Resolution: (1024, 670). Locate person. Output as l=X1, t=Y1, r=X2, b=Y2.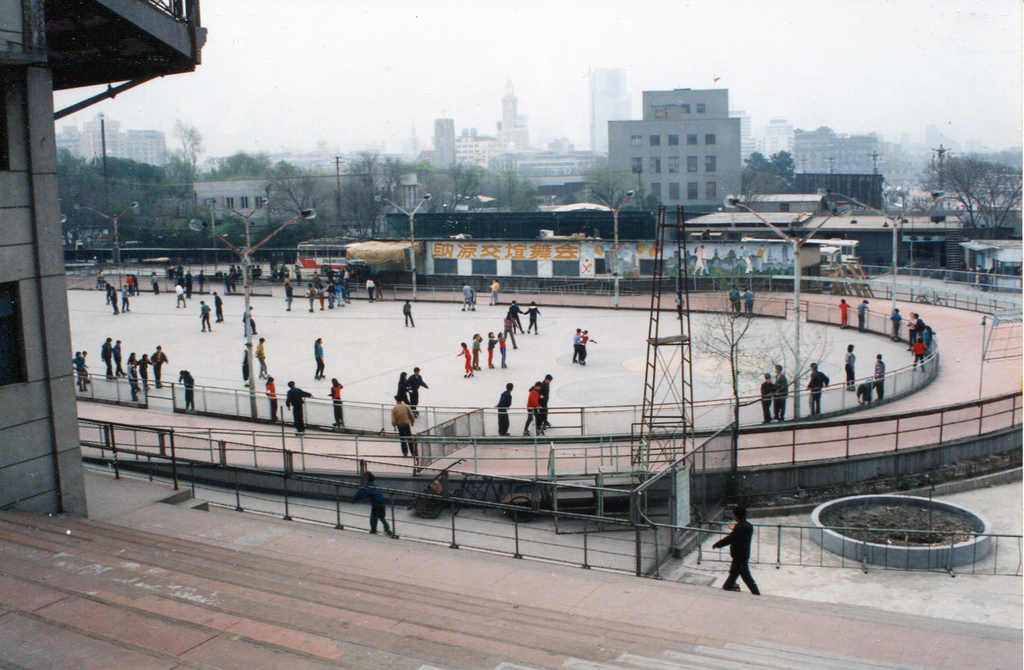
l=73, t=349, r=89, b=392.
